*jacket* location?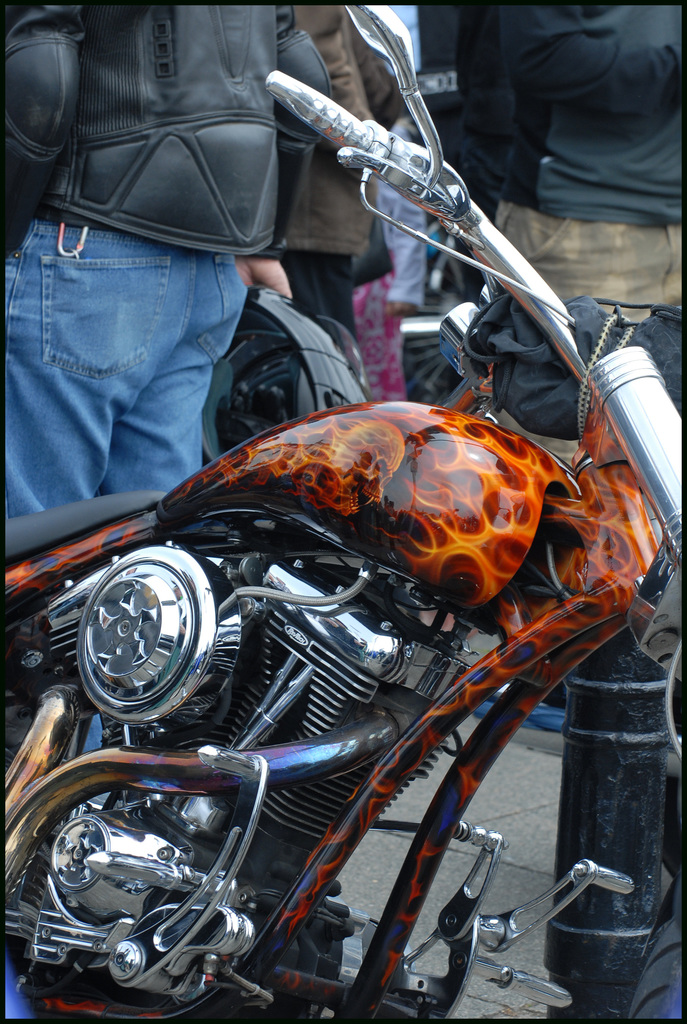
box=[496, 0, 684, 223]
